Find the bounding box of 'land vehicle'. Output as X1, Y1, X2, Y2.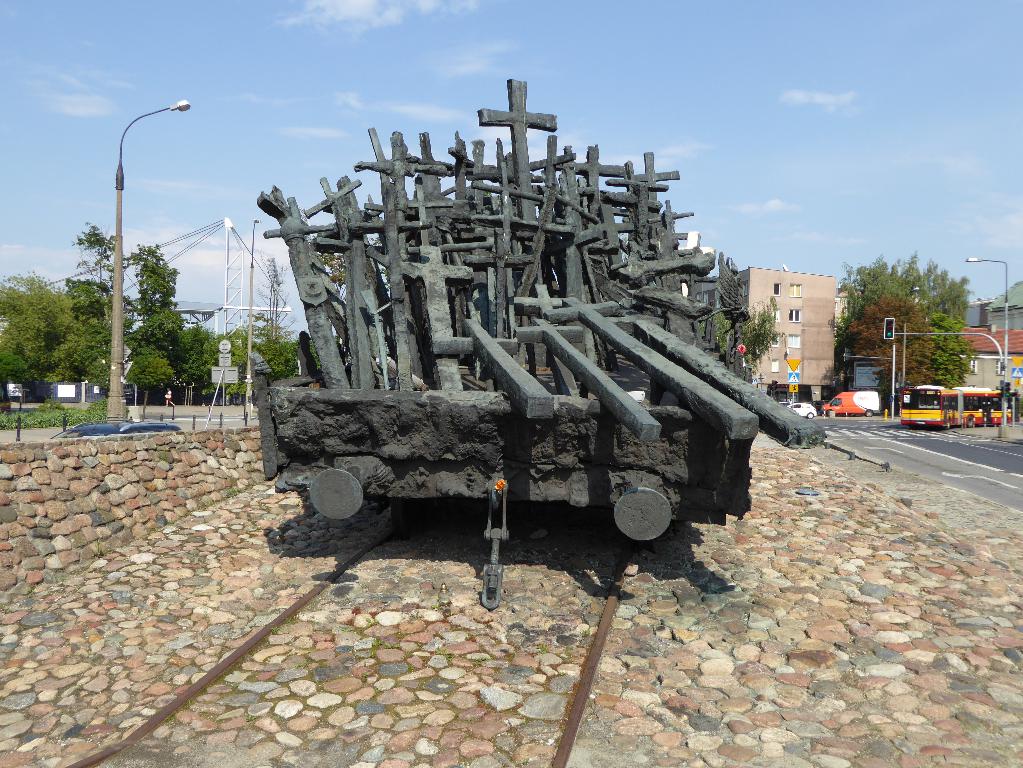
784, 401, 818, 420.
